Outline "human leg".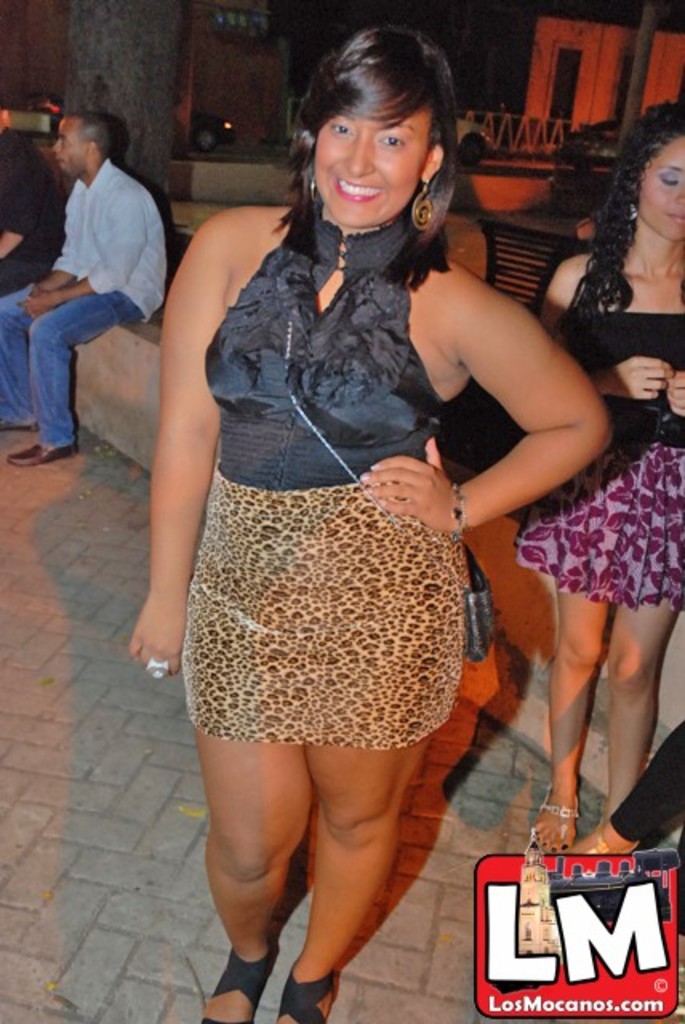
Outline: [x1=5, y1=293, x2=133, y2=469].
